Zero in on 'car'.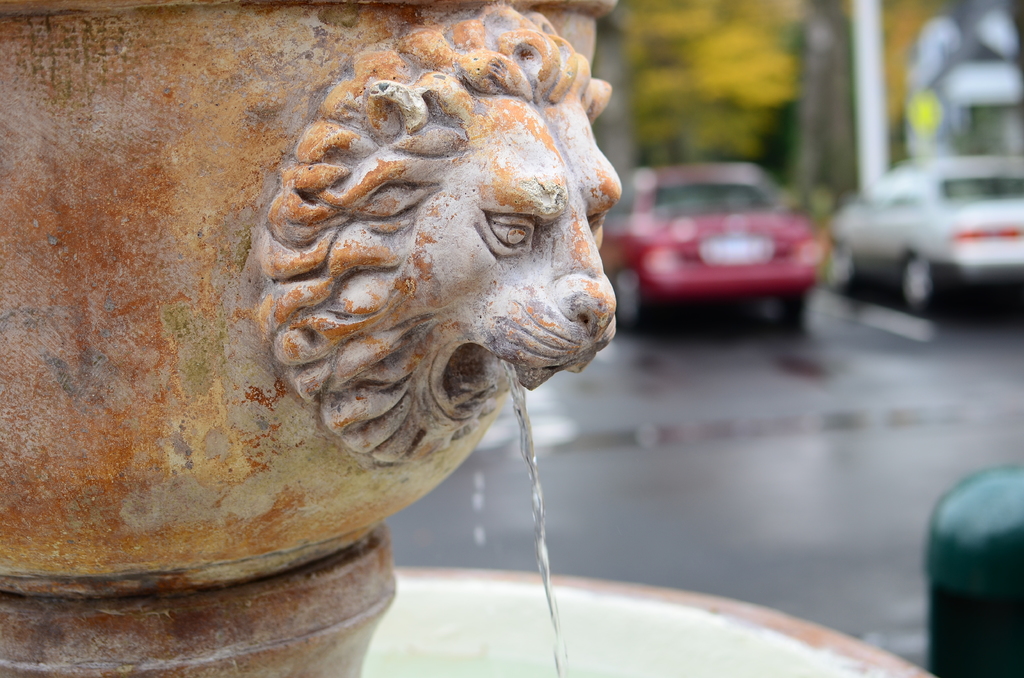
Zeroed in: detection(815, 157, 1023, 311).
